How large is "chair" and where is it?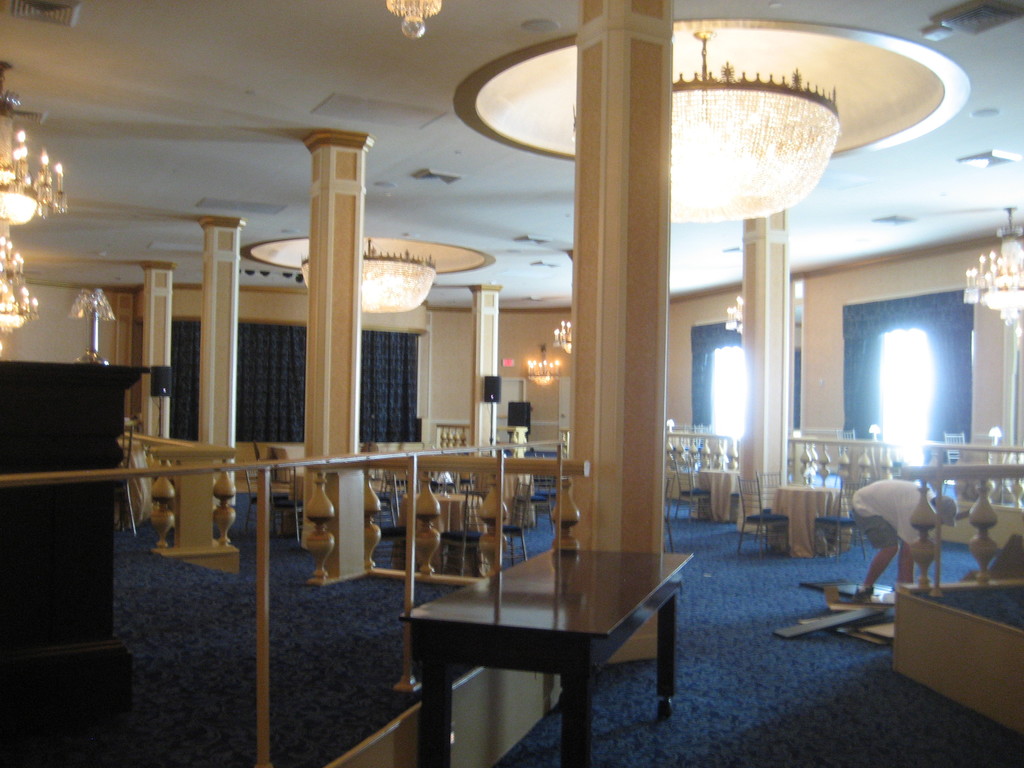
Bounding box: l=659, t=468, r=677, b=547.
